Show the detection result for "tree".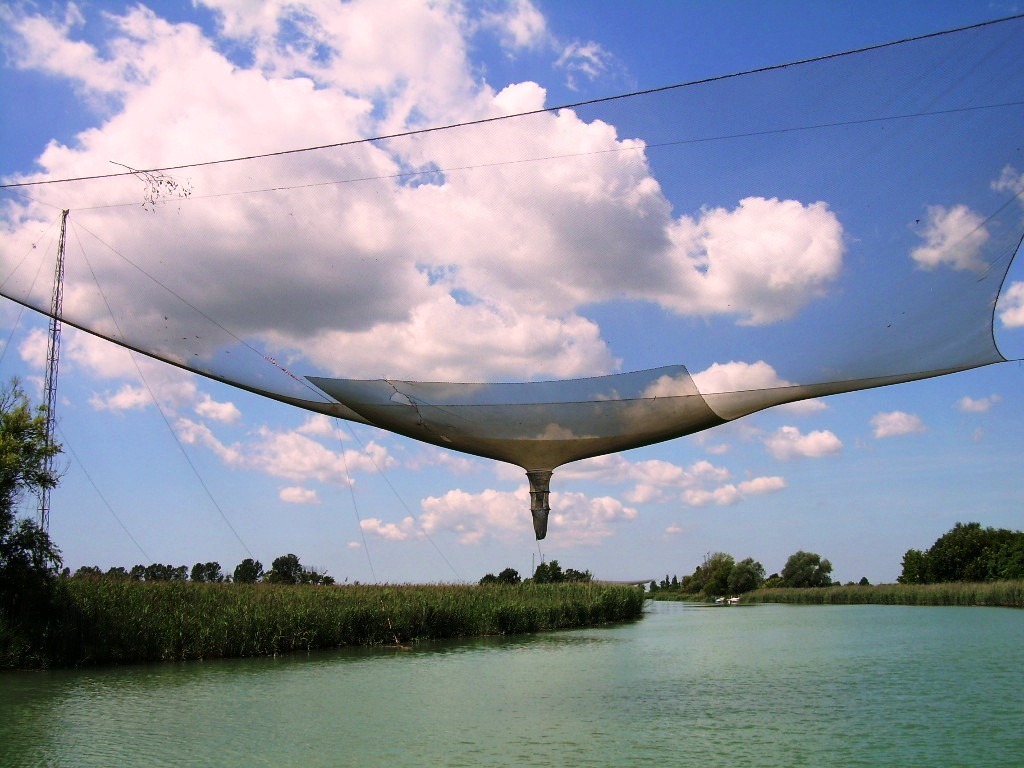
bbox(521, 560, 593, 589).
